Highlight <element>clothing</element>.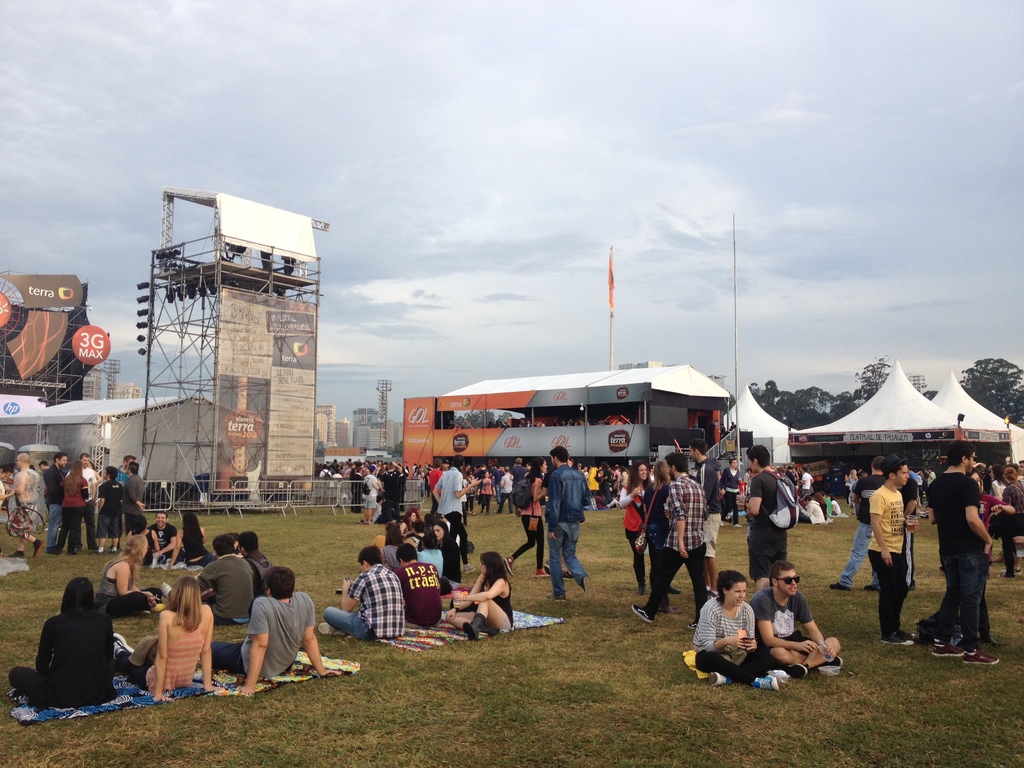
Highlighted region: 872,543,899,641.
